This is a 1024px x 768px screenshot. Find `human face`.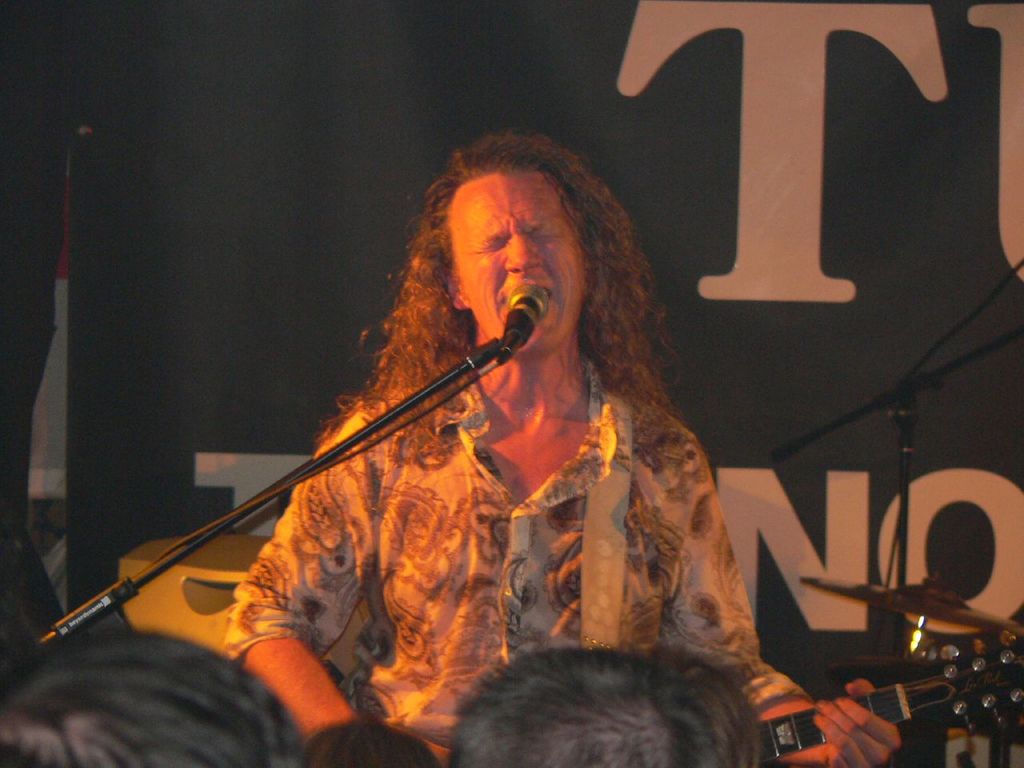
Bounding box: 443:165:587:351.
